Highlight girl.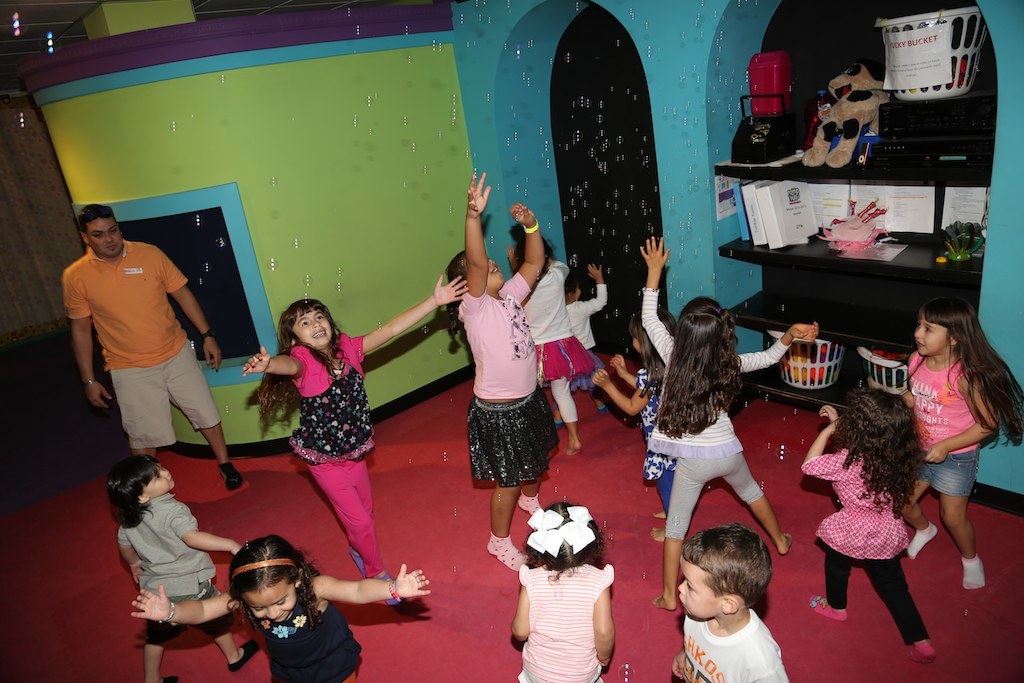
Highlighted region: [640, 236, 820, 608].
